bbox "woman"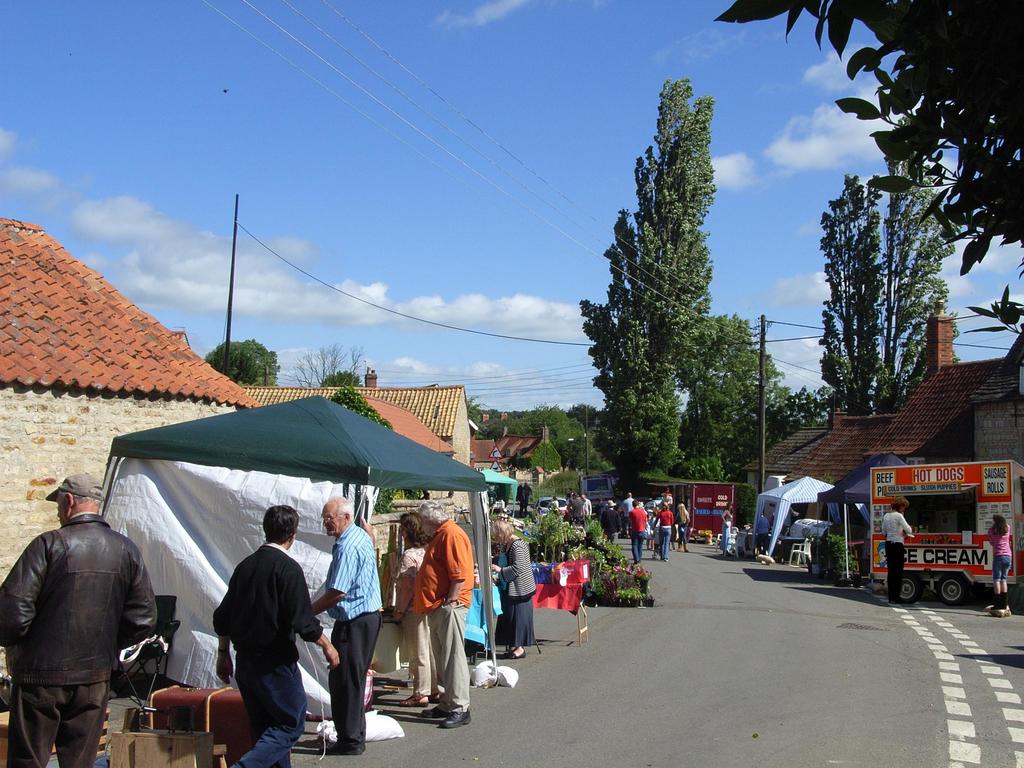
left=717, top=502, right=735, bottom=557
